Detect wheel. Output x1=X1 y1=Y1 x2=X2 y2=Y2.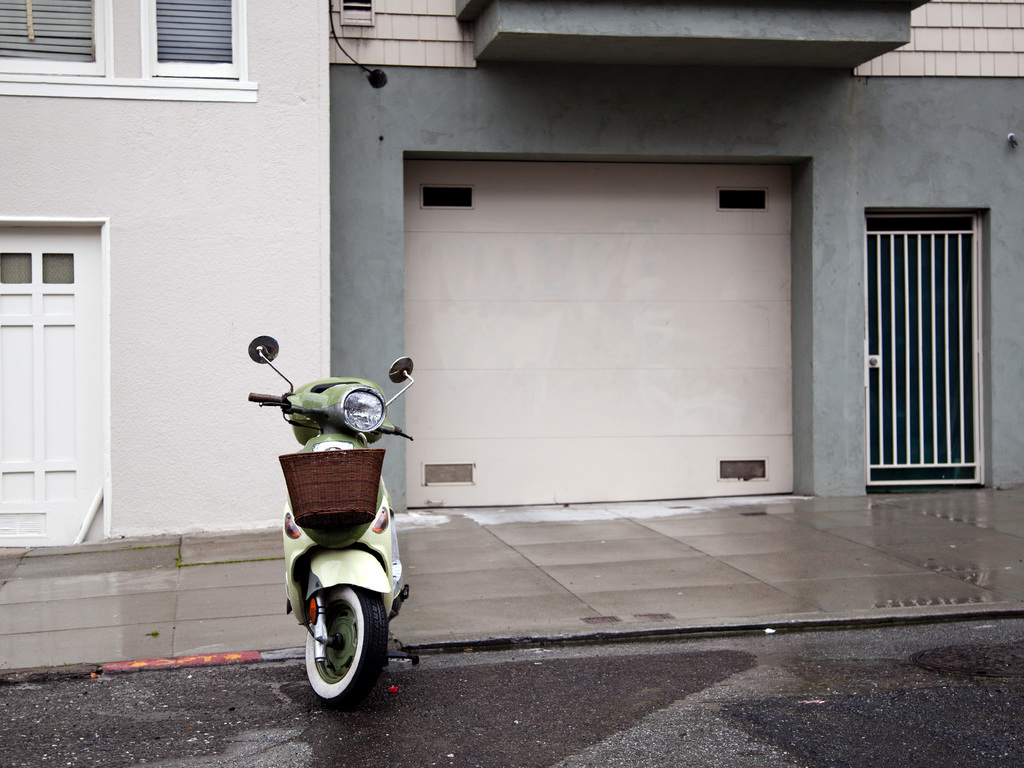
x1=287 y1=596 x2=378 y2=704.
